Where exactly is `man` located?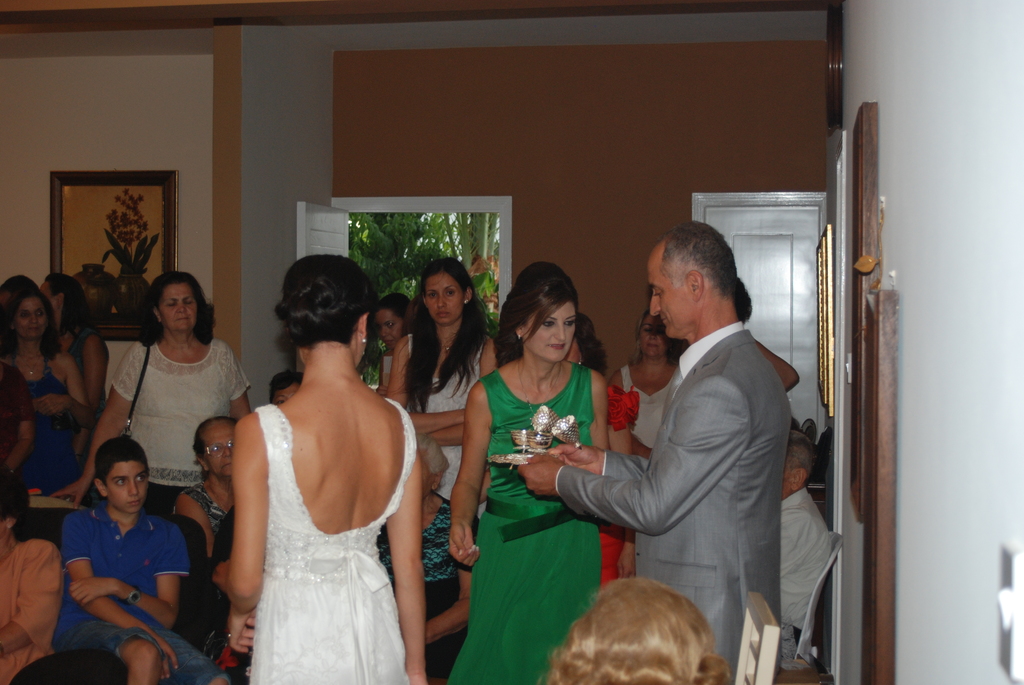
Its bounding box is [782,430,827,650].
